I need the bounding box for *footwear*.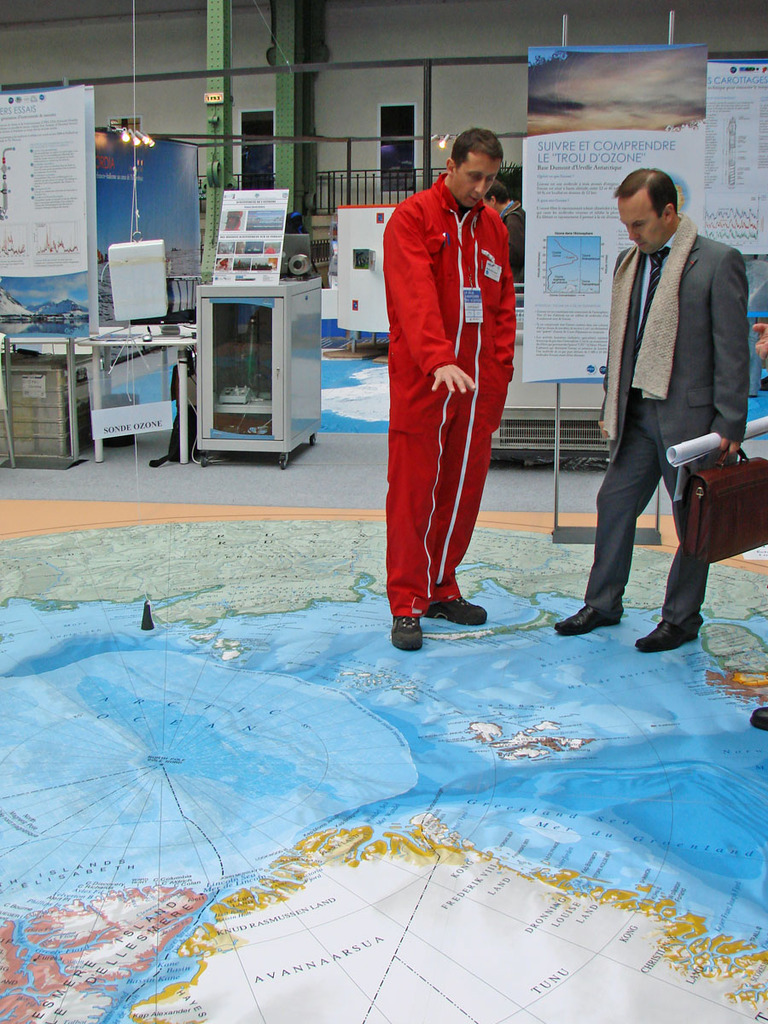
Here it is: <region>391, 613, 422, 653</region>.
